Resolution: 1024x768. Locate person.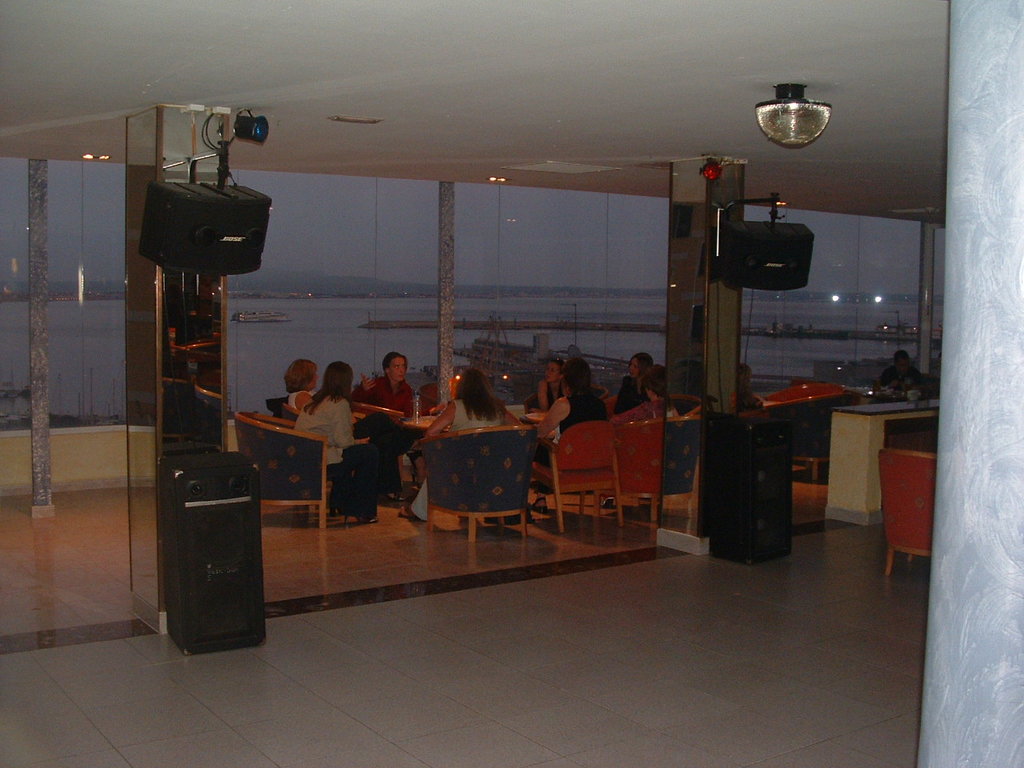
(610,350,649,418).
